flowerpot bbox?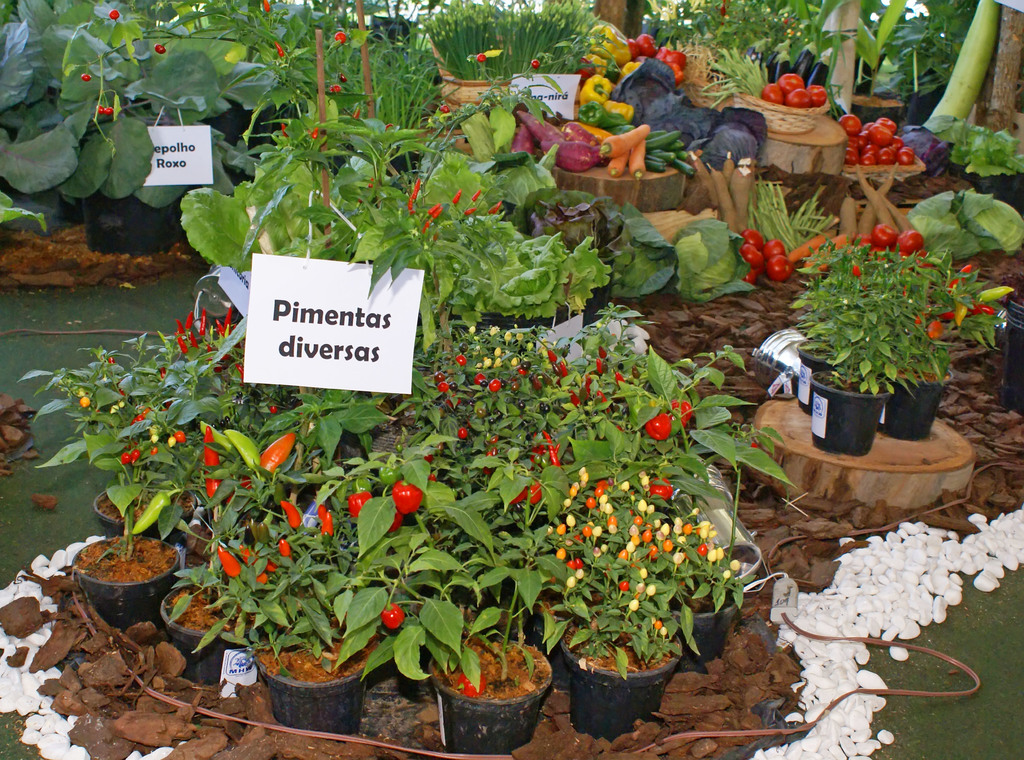
bbox(557, 610, 686, 746)
